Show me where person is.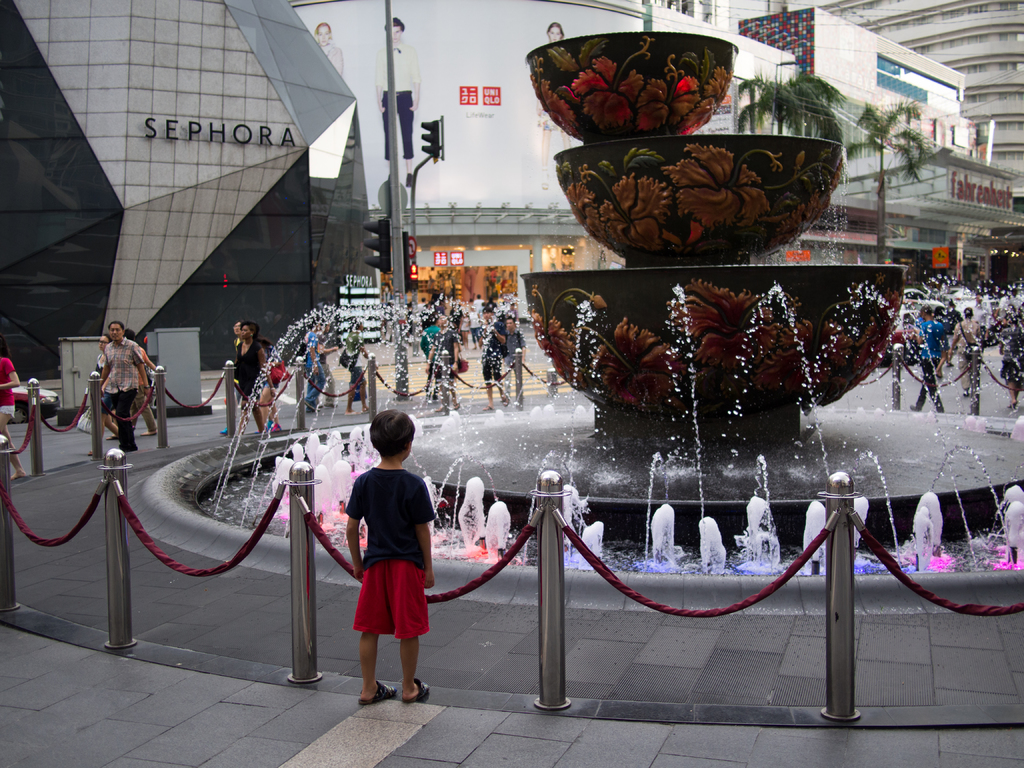
person is at 485, 312, 526, 388.
